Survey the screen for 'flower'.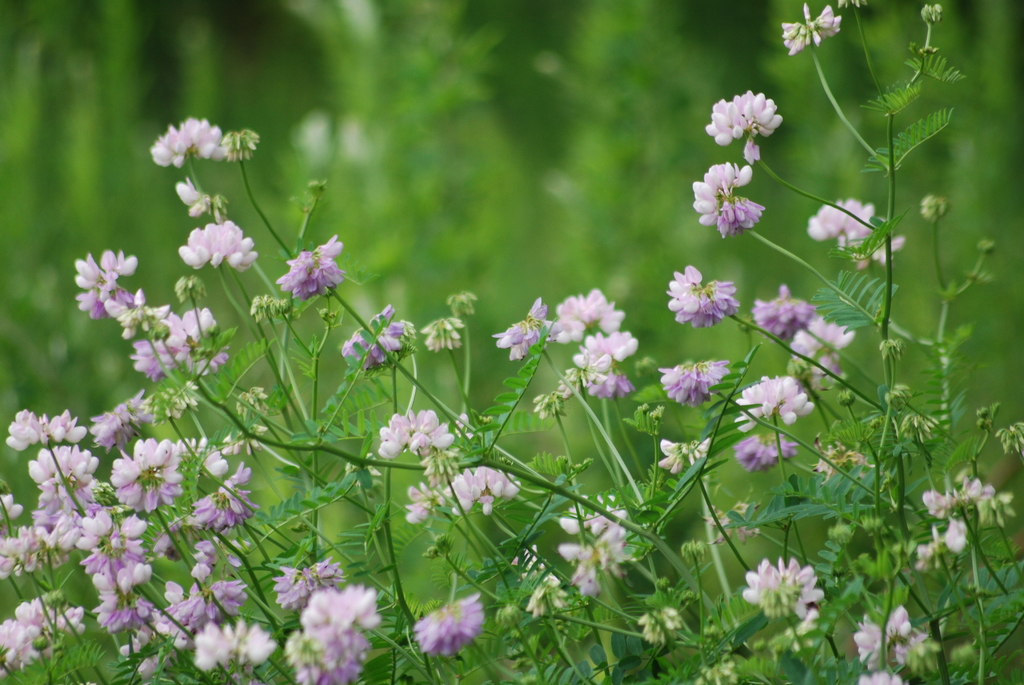
Survey found: l=548, t=290, r=624, b=346.
